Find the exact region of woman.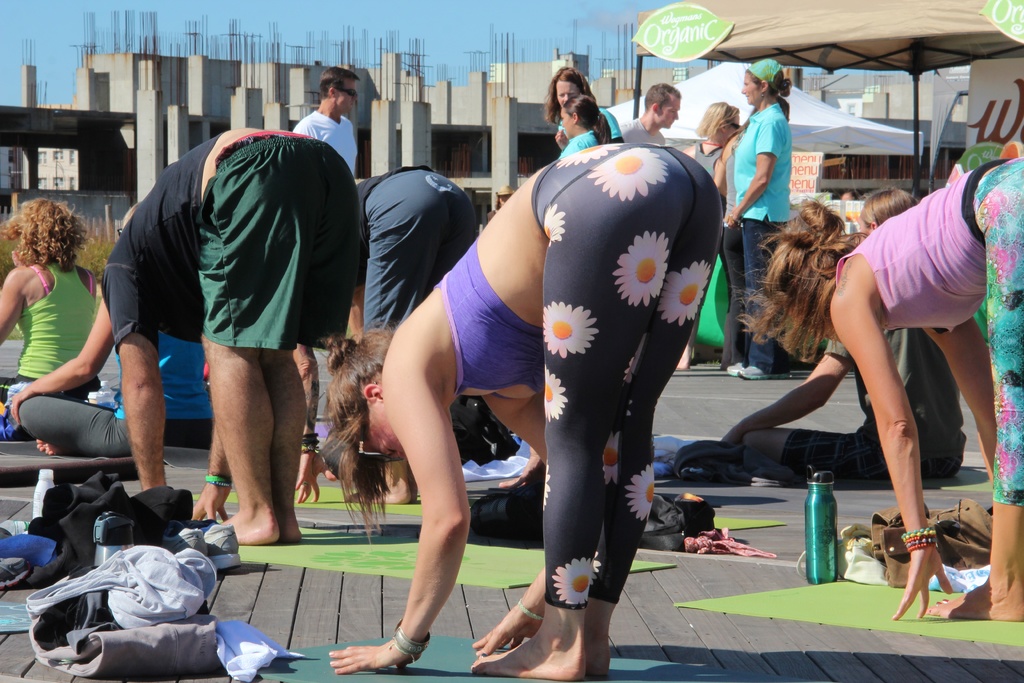
Exact region: bbox(723, 187, 965, 484).
